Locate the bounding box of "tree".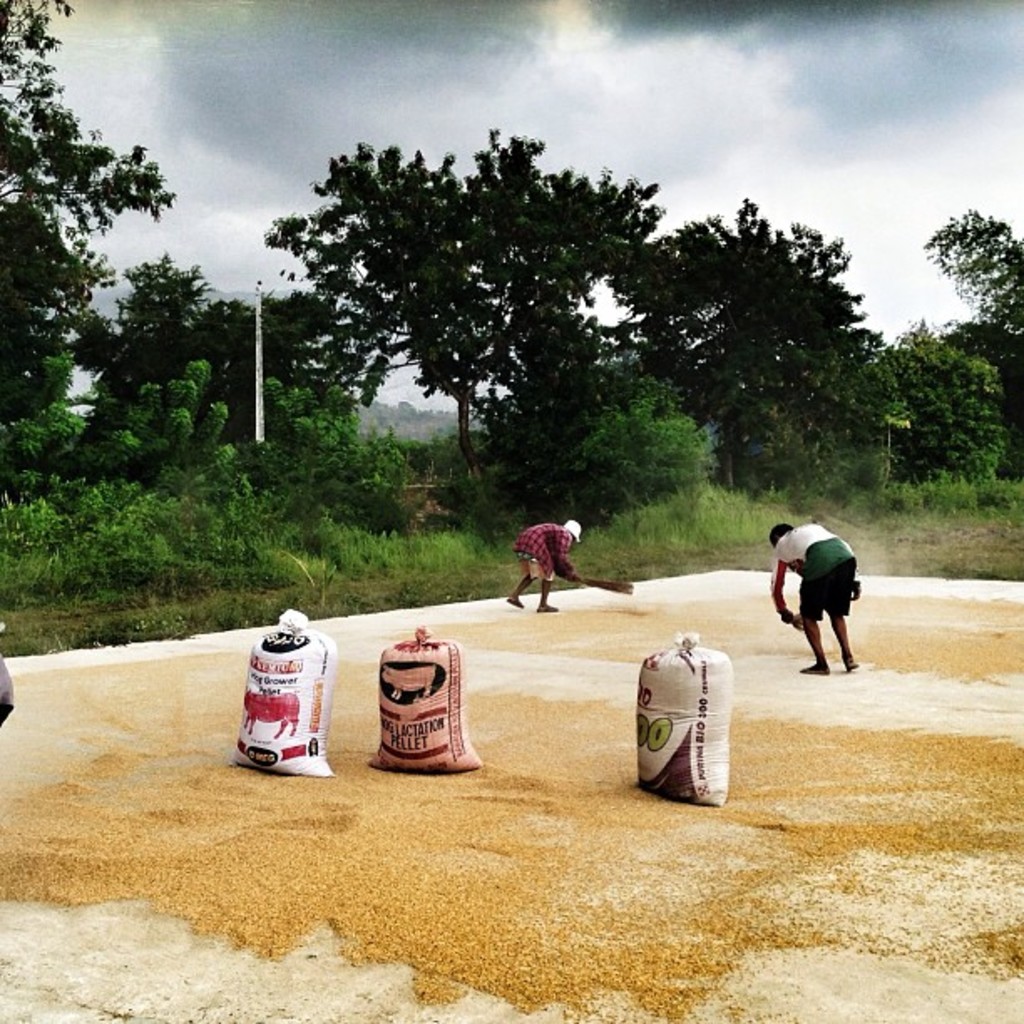
Bounding box: pyautogui.locateOnScreen(159, 303, 360, 477).
